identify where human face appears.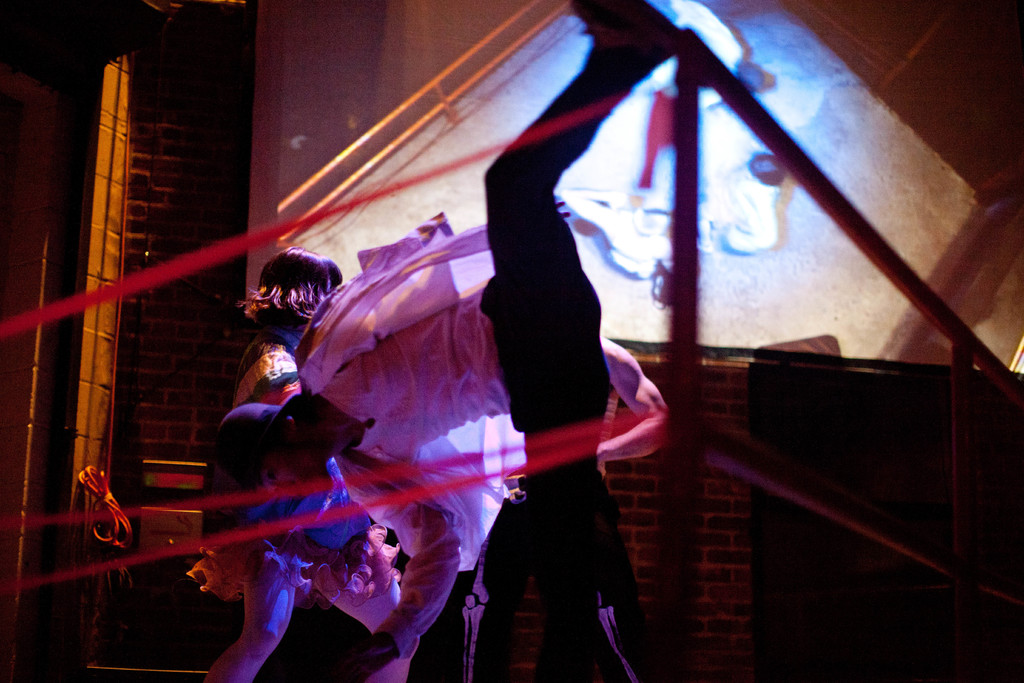
Appears at (254, 442, 332, 492).
